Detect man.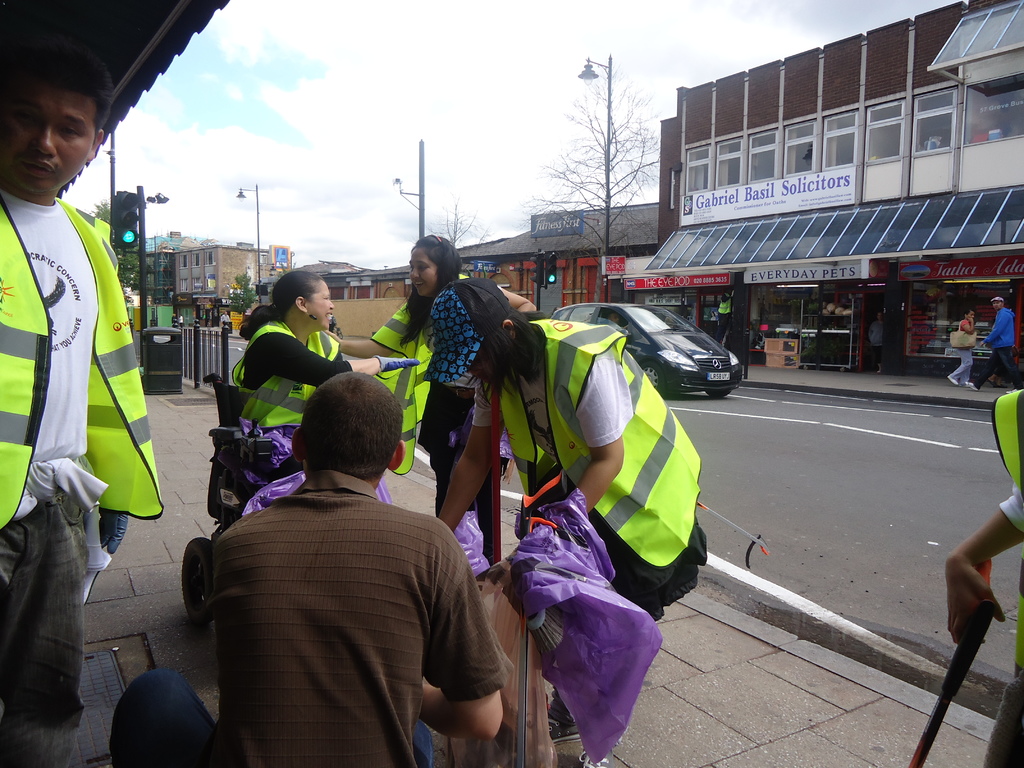
Detected at [714,292,737,336].
